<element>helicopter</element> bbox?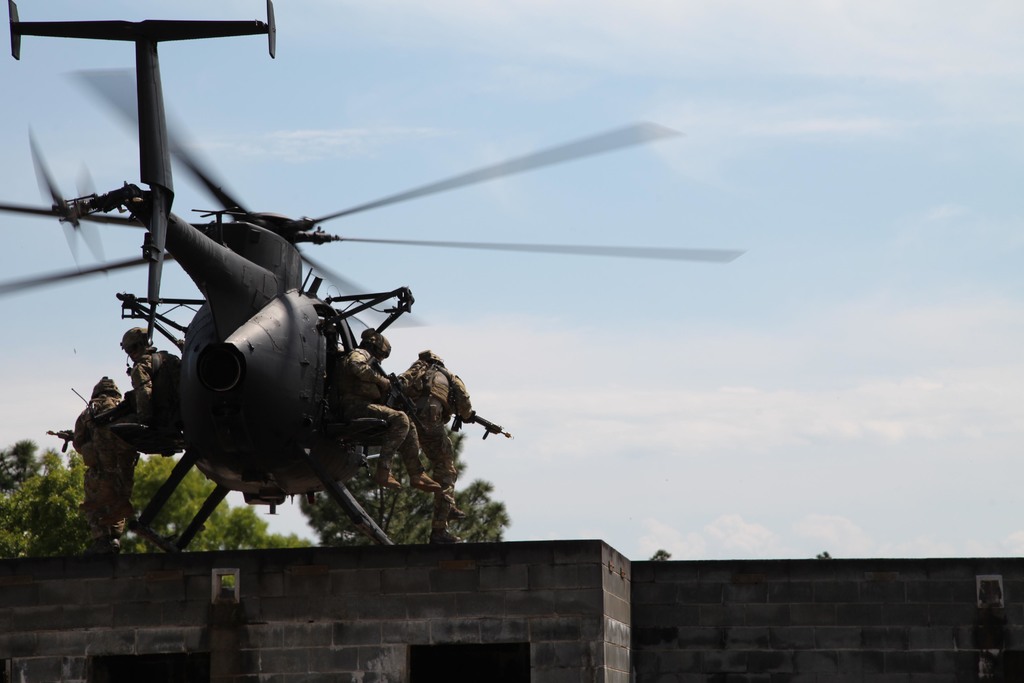
crop(0, 45, 751, 557)
